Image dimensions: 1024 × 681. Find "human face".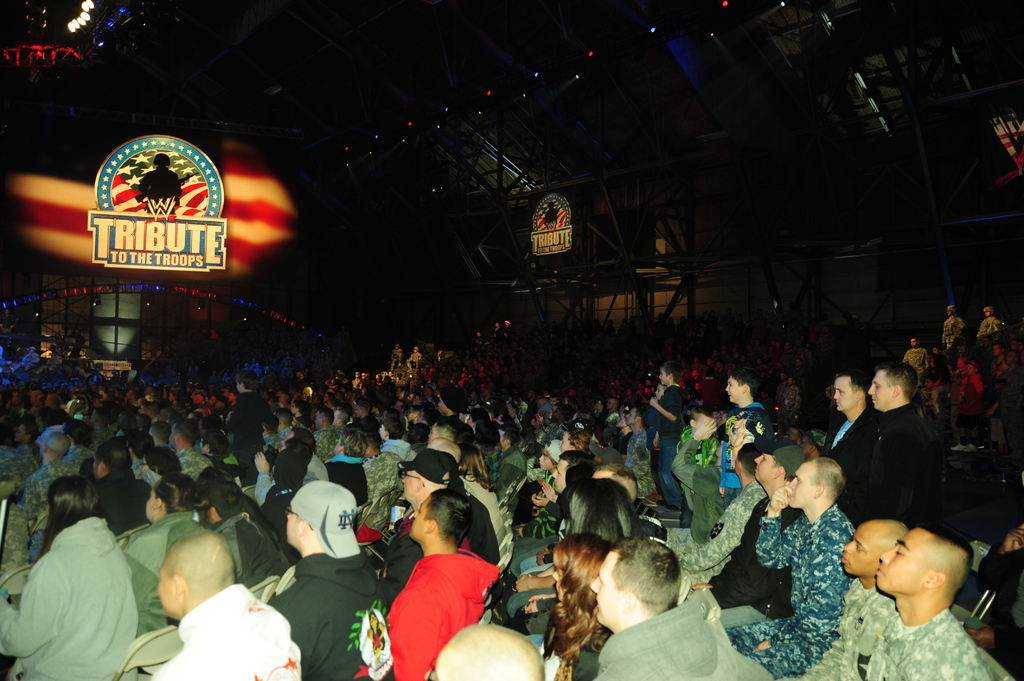
l=589, t=552, r=647, b=629.
